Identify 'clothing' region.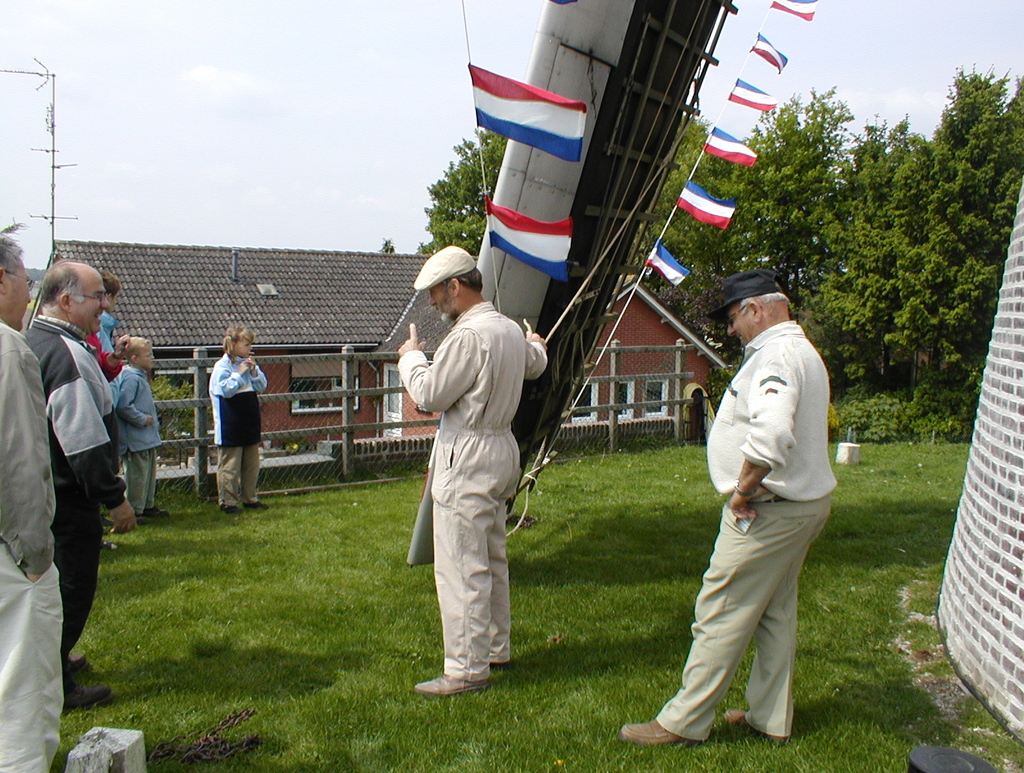
Region: {"x1": 115, "y1": 367, "x2": 164, "y2": 512}.
